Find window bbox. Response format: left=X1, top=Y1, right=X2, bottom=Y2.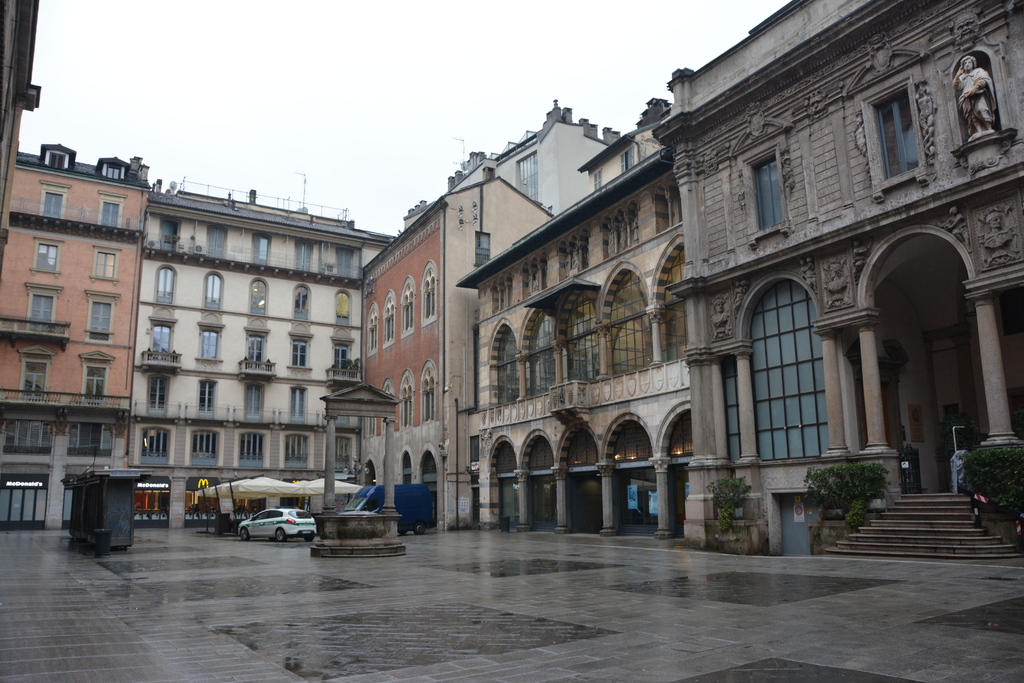
left=18, top=358, right=52, bottom=400.
